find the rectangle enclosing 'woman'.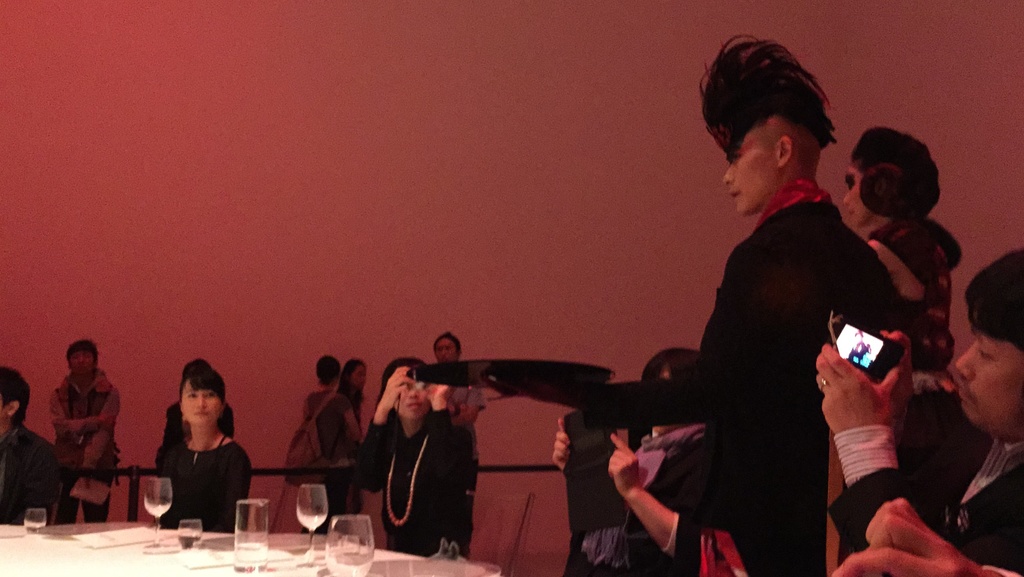
rect(556, 345, 701, 576).
